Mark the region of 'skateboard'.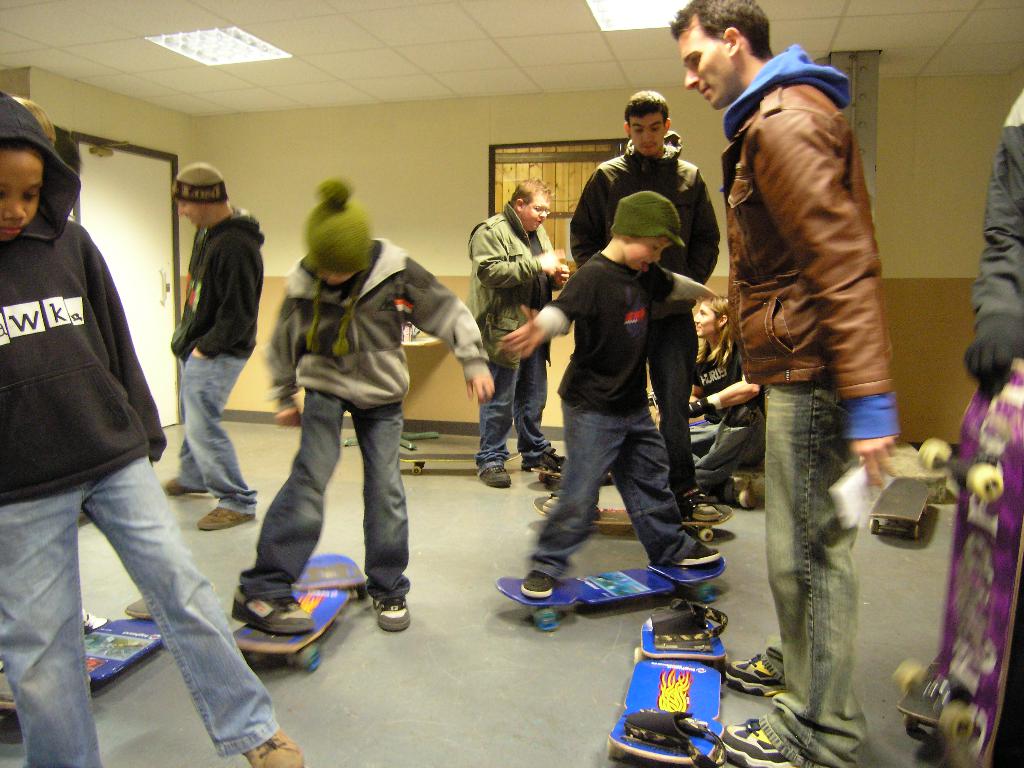
Region: bbox=[0, 616, 164, 717].
